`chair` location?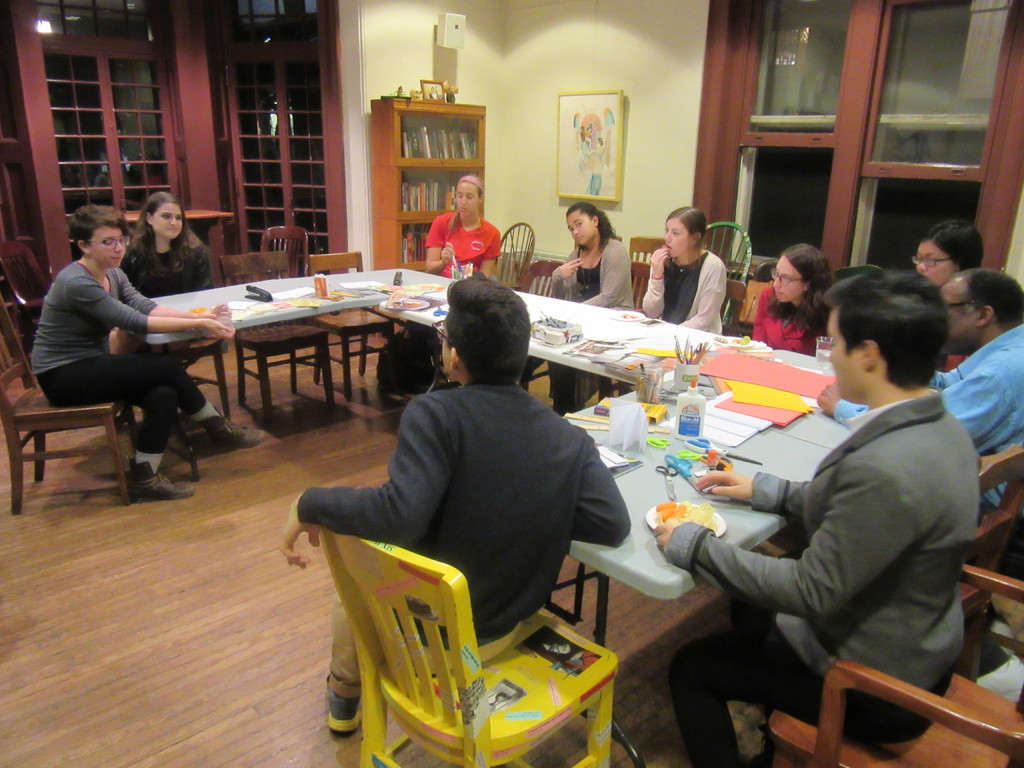
{"x1": 836, "y1": 264, "x2": 884, "y2": 289}
